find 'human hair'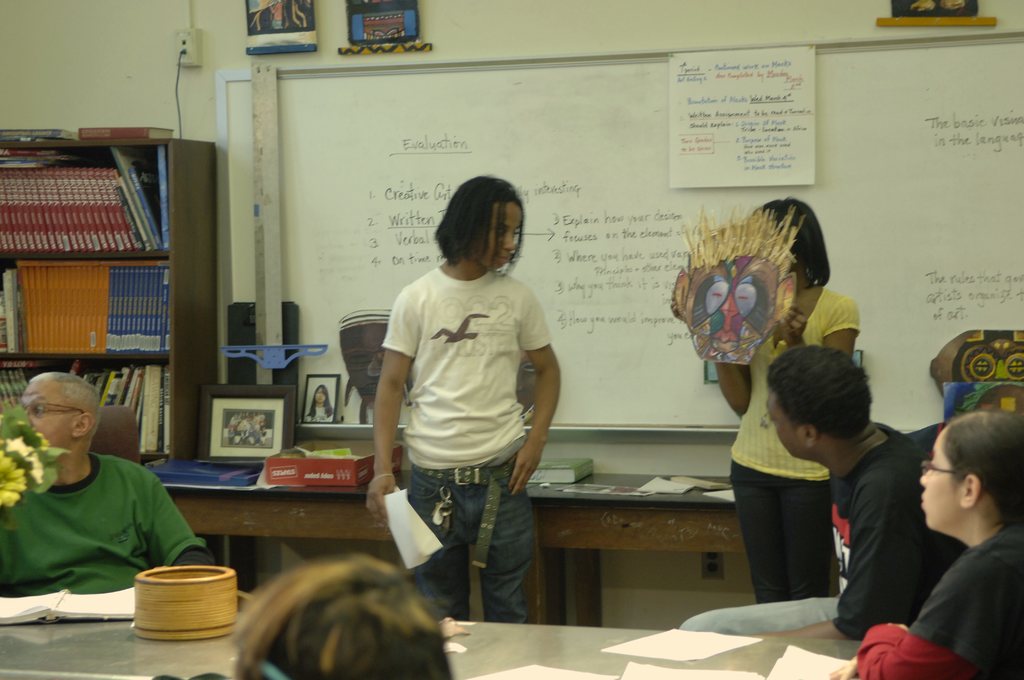
select_region(438, 174, 531, 273)
